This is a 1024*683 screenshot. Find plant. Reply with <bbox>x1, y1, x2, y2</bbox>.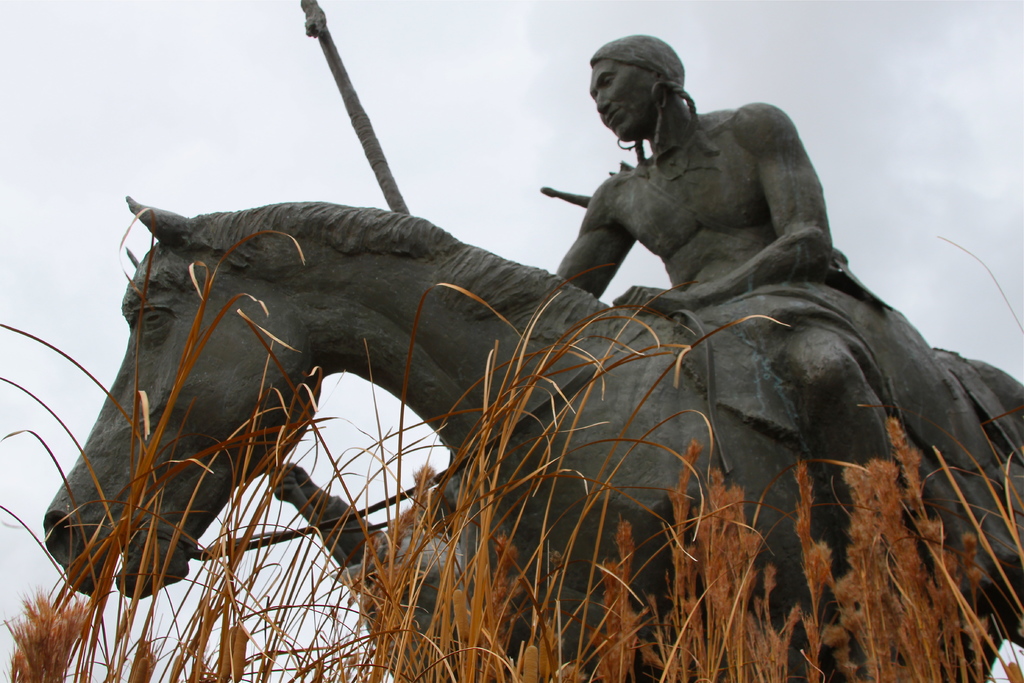
<bbox>0, 579, 98, 682</bbox>.
